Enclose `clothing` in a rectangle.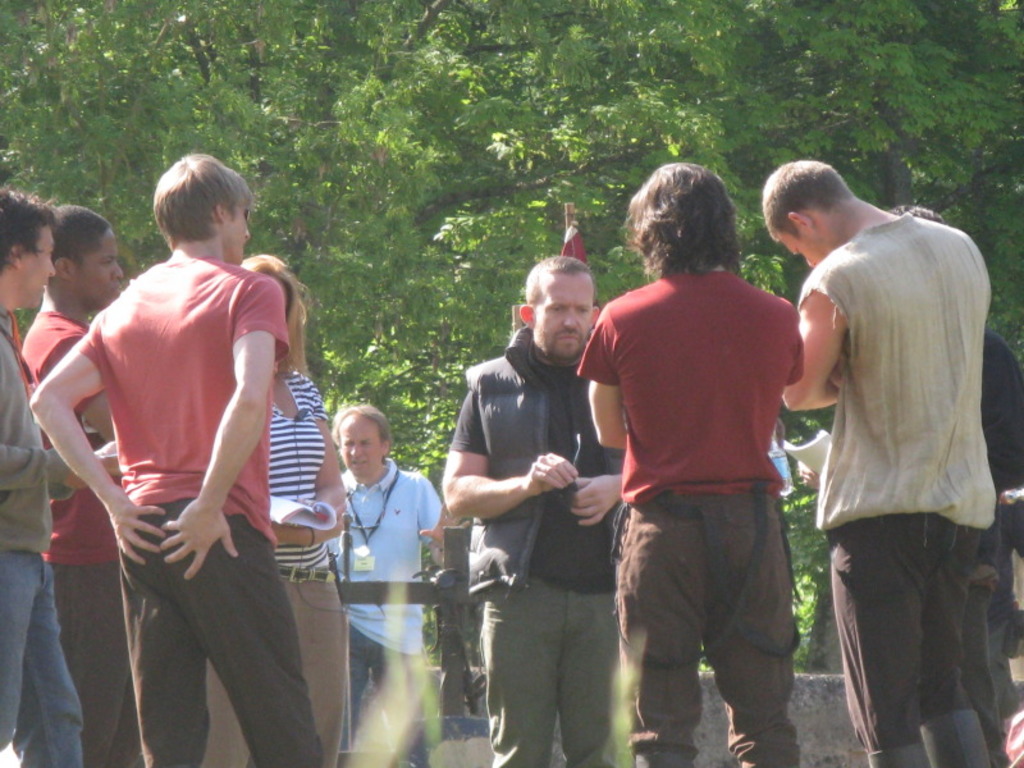
593 225 814 718.
